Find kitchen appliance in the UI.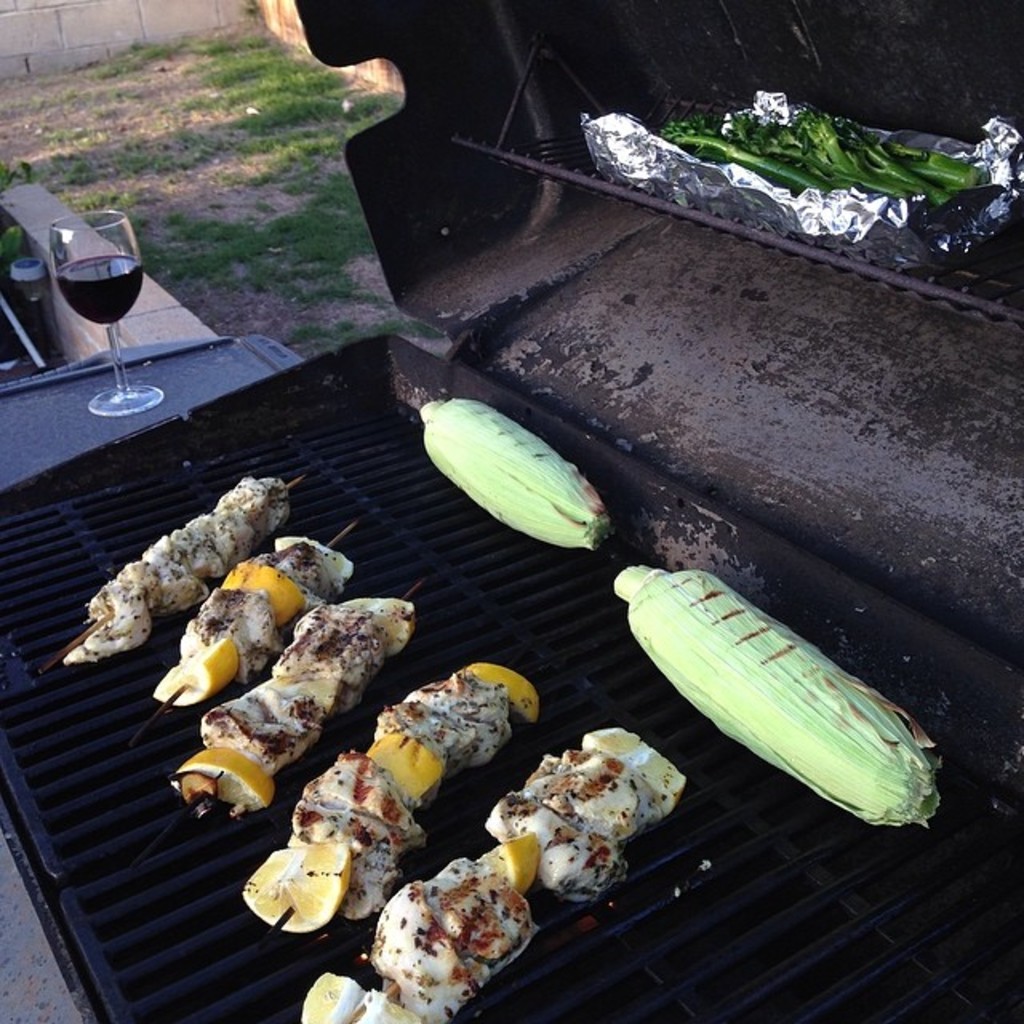
UI element at bbox=[0, 0, 1022, 1022].
